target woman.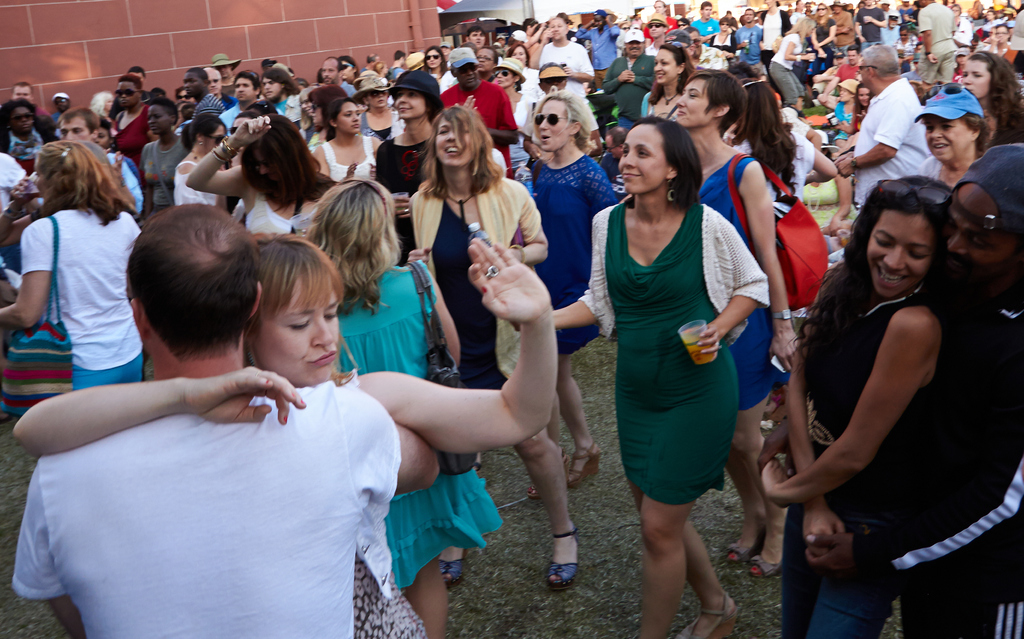
Target region: {"x1": 13, "y1": 230, "x2": 561, "y2": 638}.
